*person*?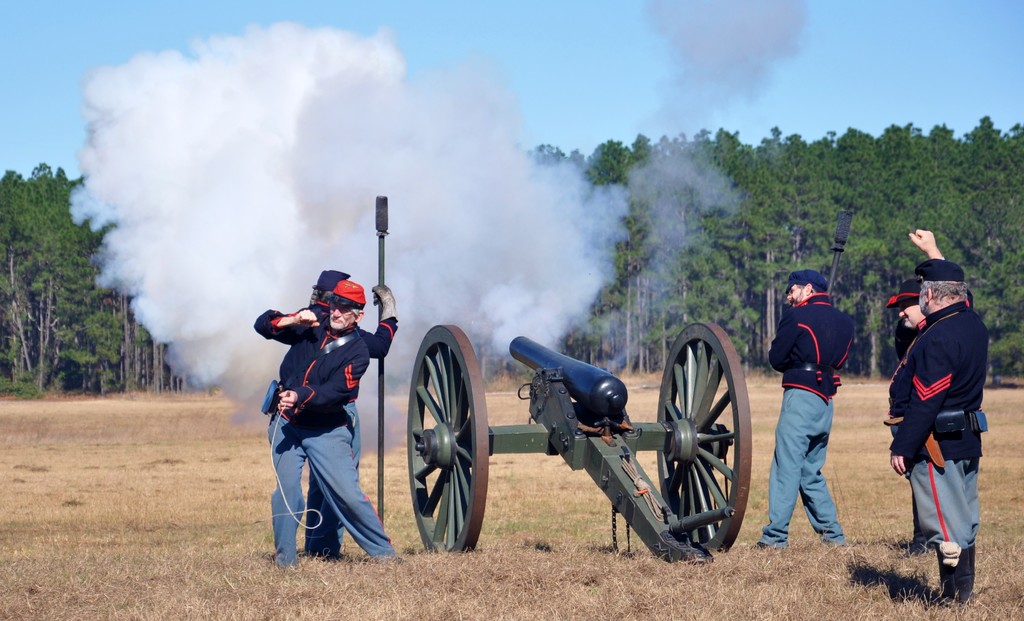
x1=882 y1=295 x2=927 y2=554
